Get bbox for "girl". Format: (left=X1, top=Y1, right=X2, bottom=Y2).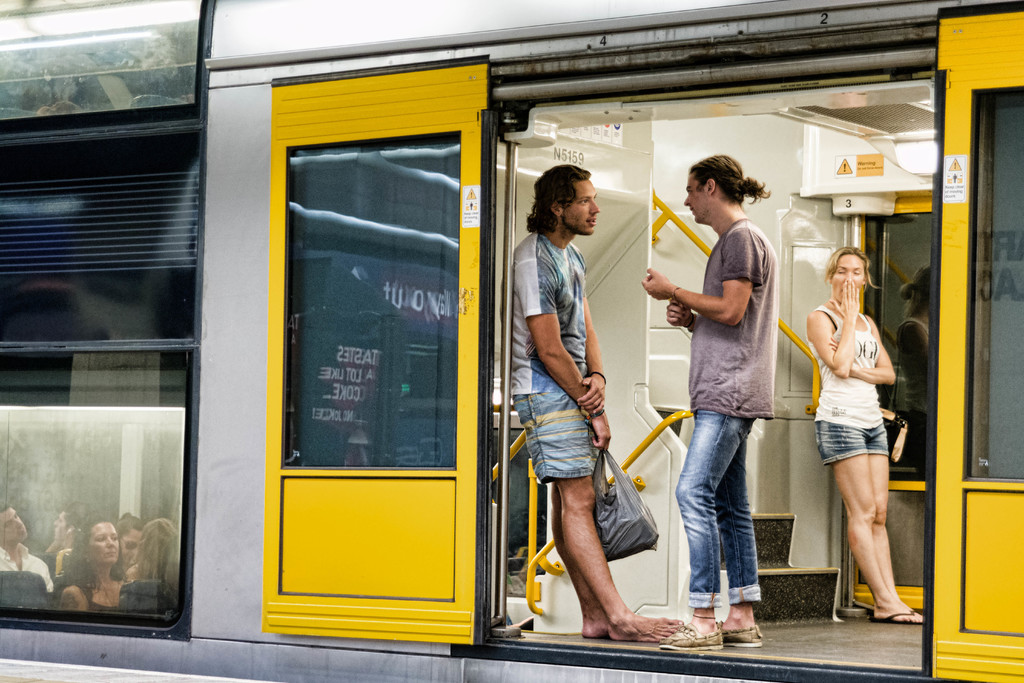
(left=808, top=247, right=927, bottom=621).
